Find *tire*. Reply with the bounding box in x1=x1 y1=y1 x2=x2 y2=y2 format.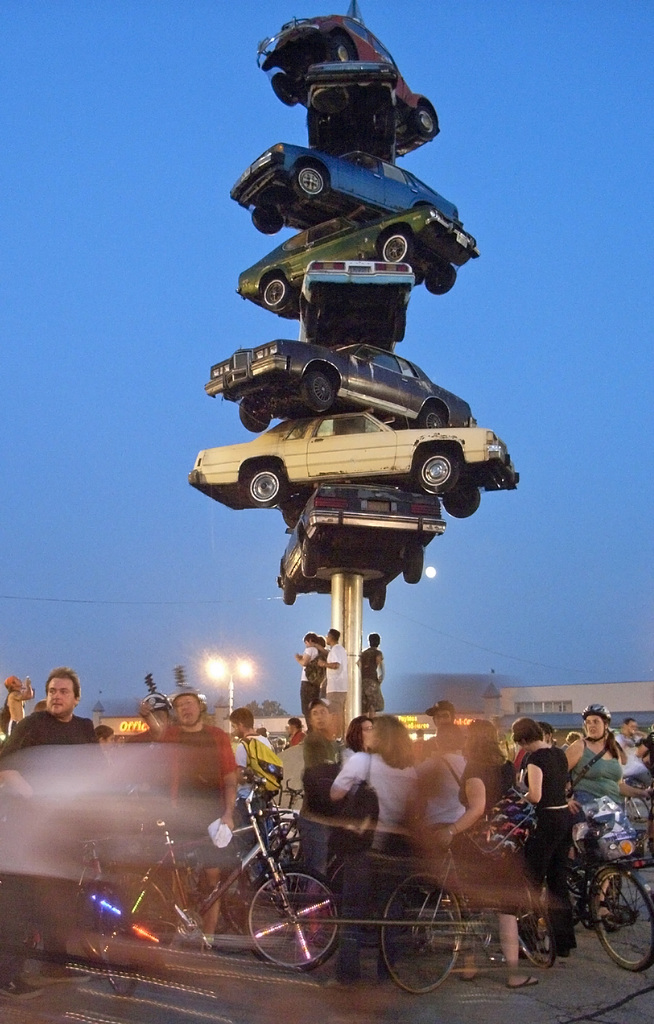
x1=403 y1=541 x2=421 y2=586.
